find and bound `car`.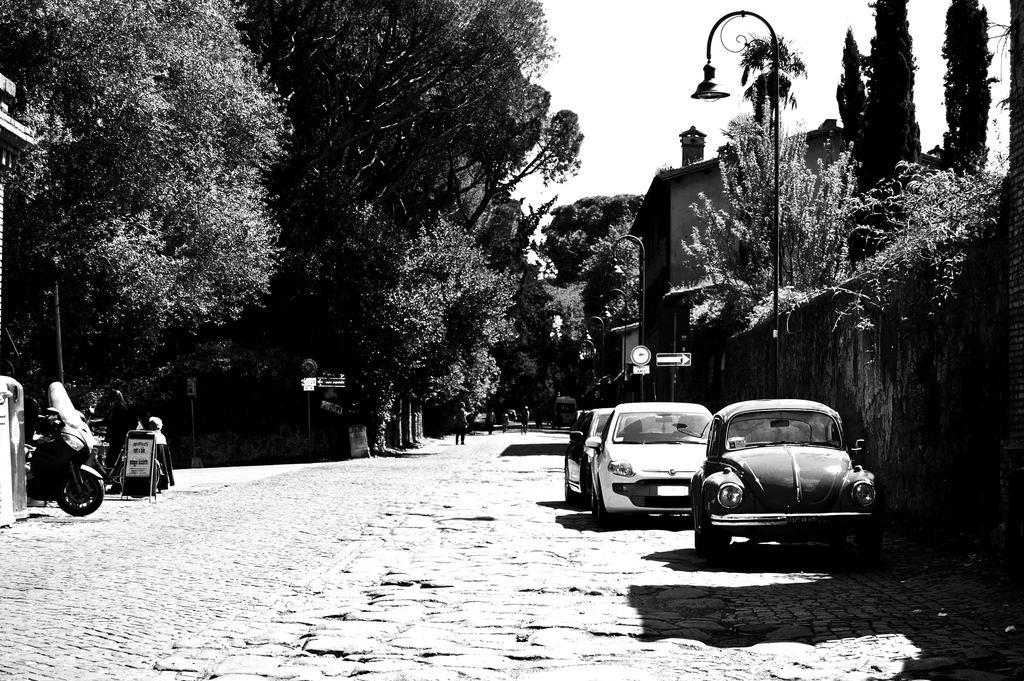
Bound: [689, 398, 890, 555].
